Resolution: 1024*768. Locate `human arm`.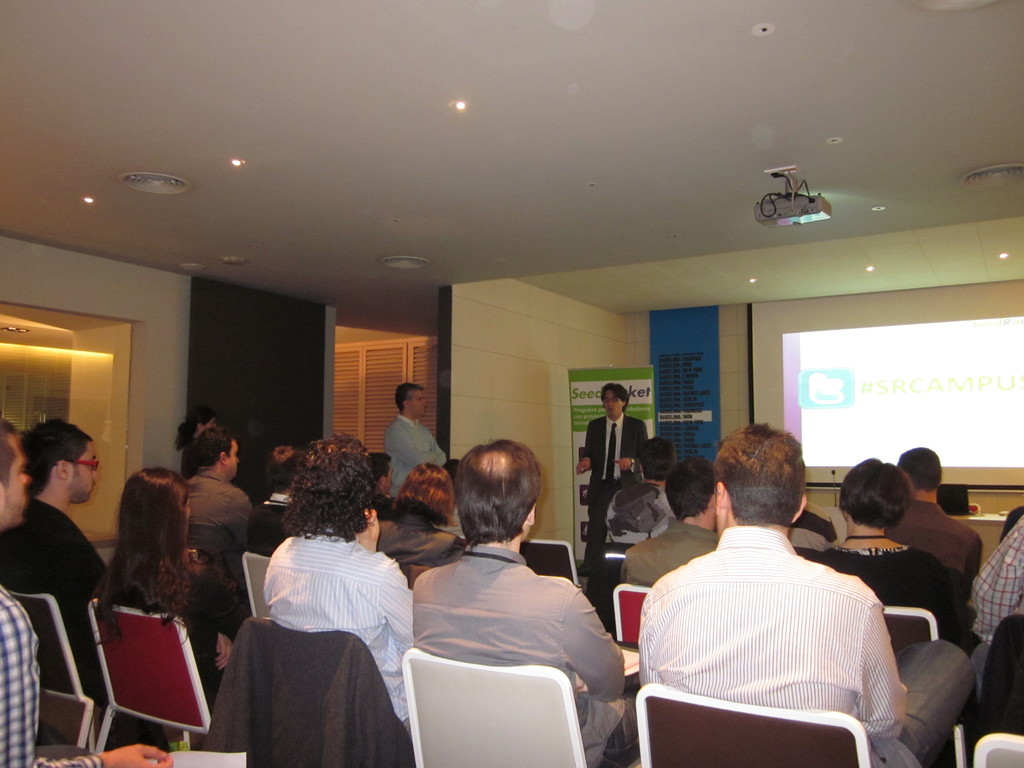
pyautogui.locateOnScreen(559, 576, 625, 705).
